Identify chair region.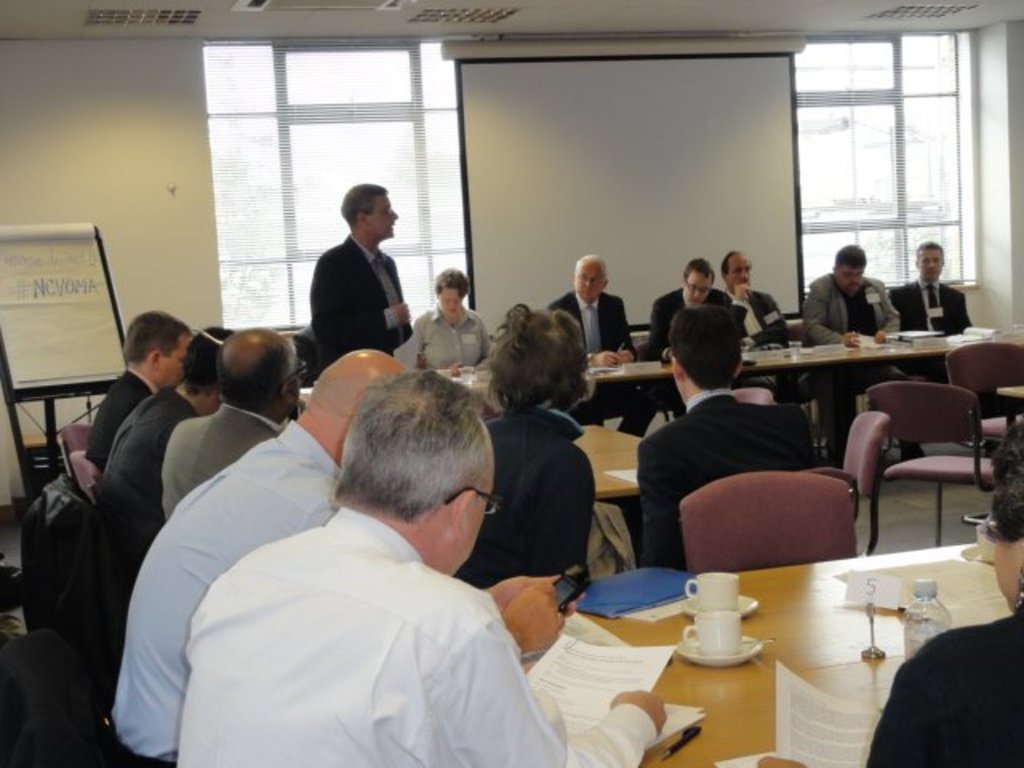
Region: [left=786, top=317, right=856, bottom=461].
